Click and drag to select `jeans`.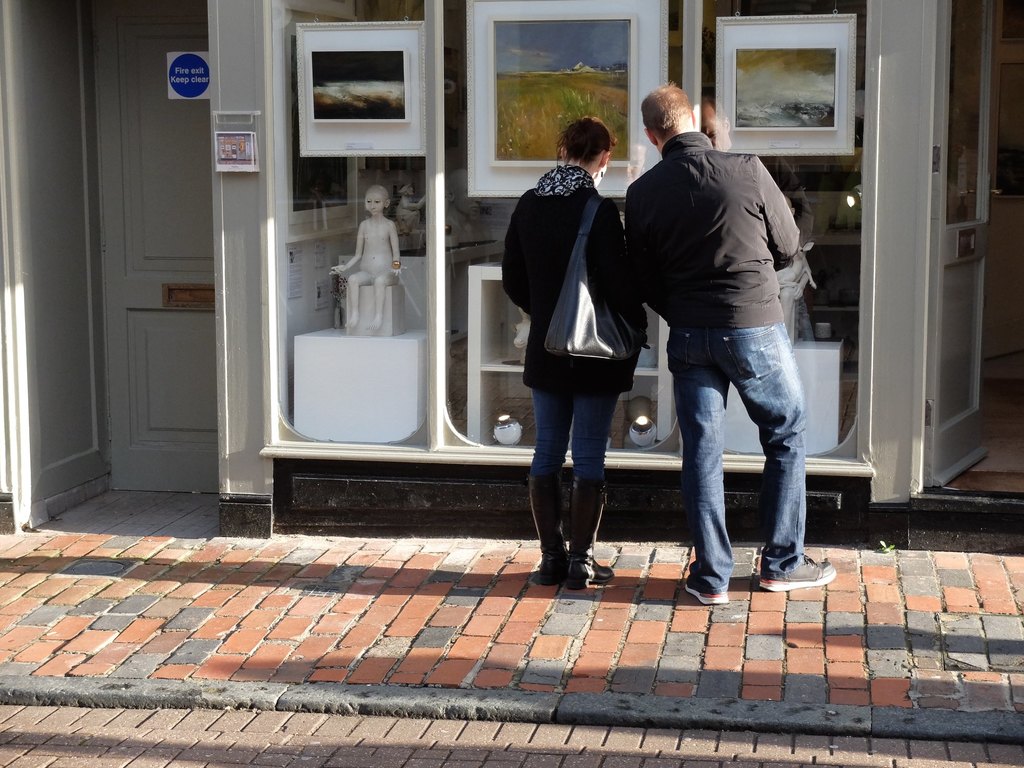
Selection: (636, 299, 819, 617).
